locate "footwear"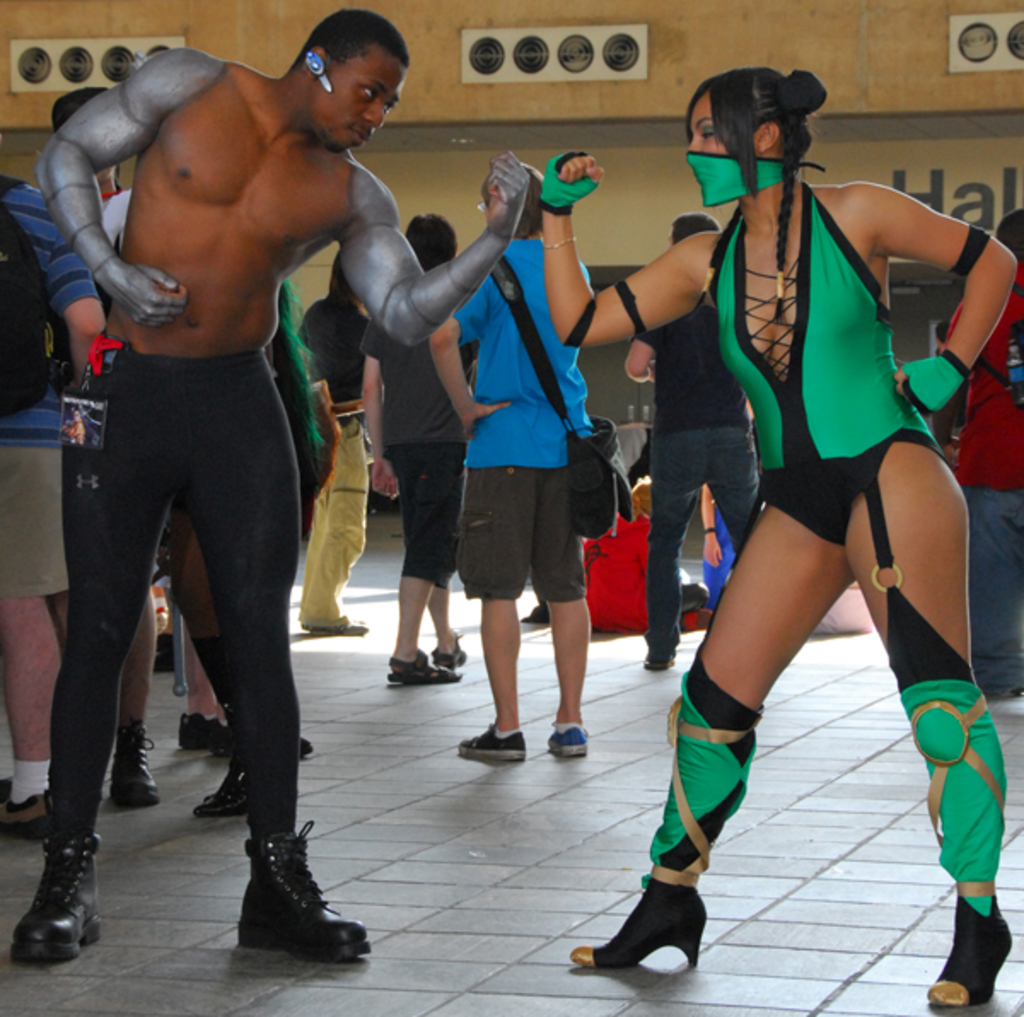
[x1=548, y1=725, x2=591, y2=754]
